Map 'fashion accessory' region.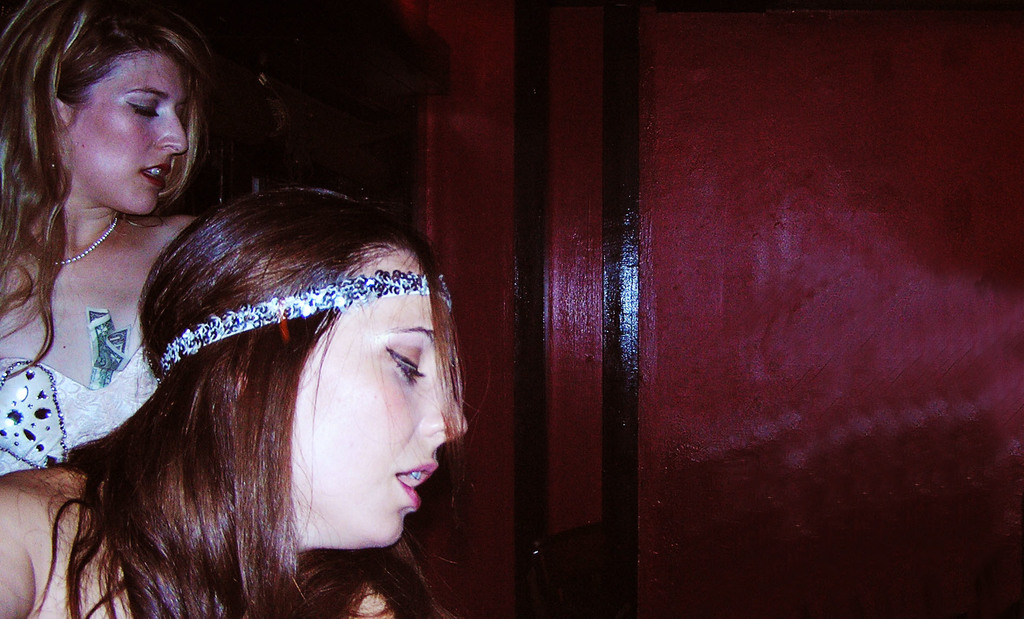
Mapped to <box>7,213,159,262</box>.
